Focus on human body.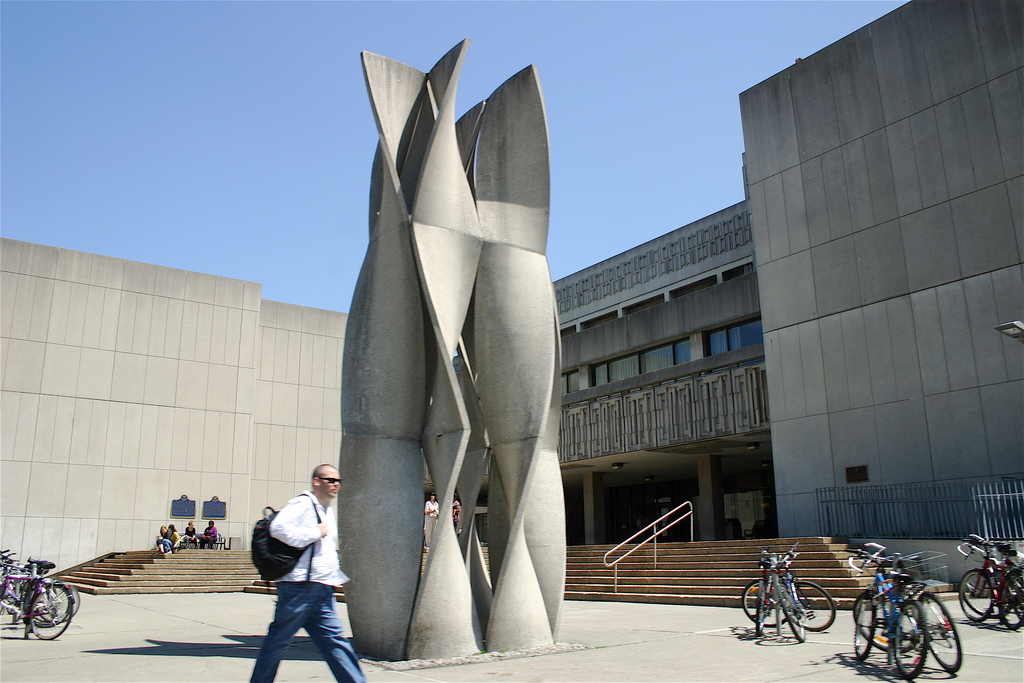
Focused at rect(424, 492, 440, 548).
